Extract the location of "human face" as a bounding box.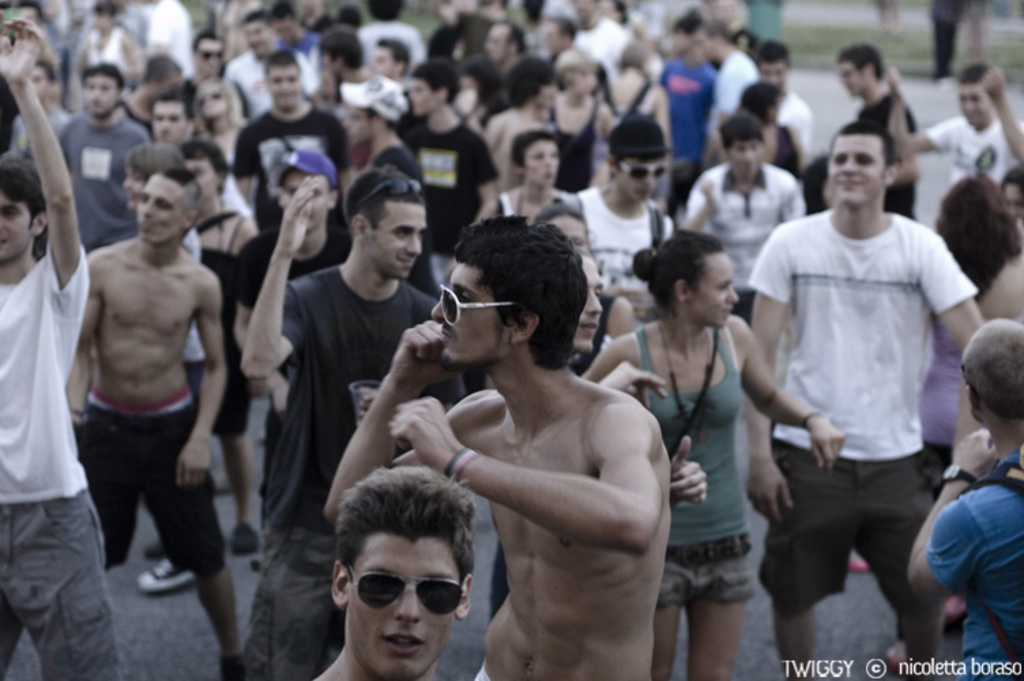
detection(415, 72, 433, 114).
